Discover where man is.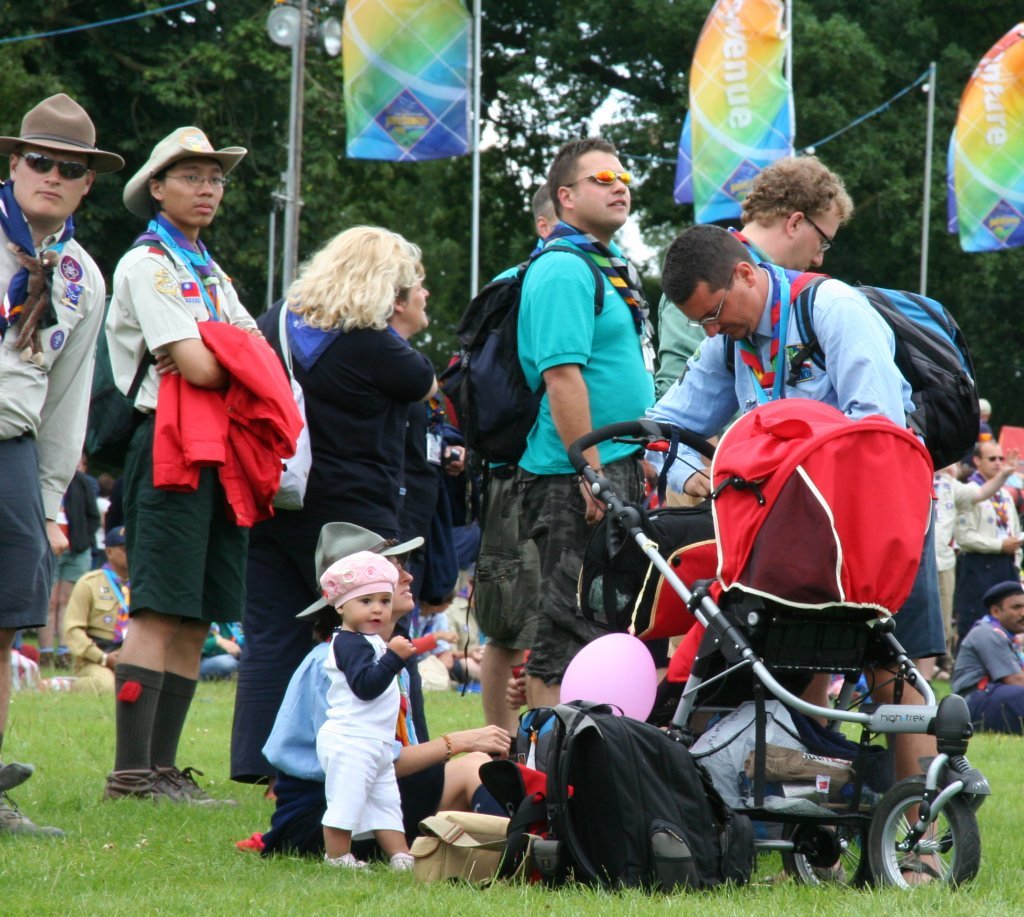
Discovered at [0,92,129,838].
